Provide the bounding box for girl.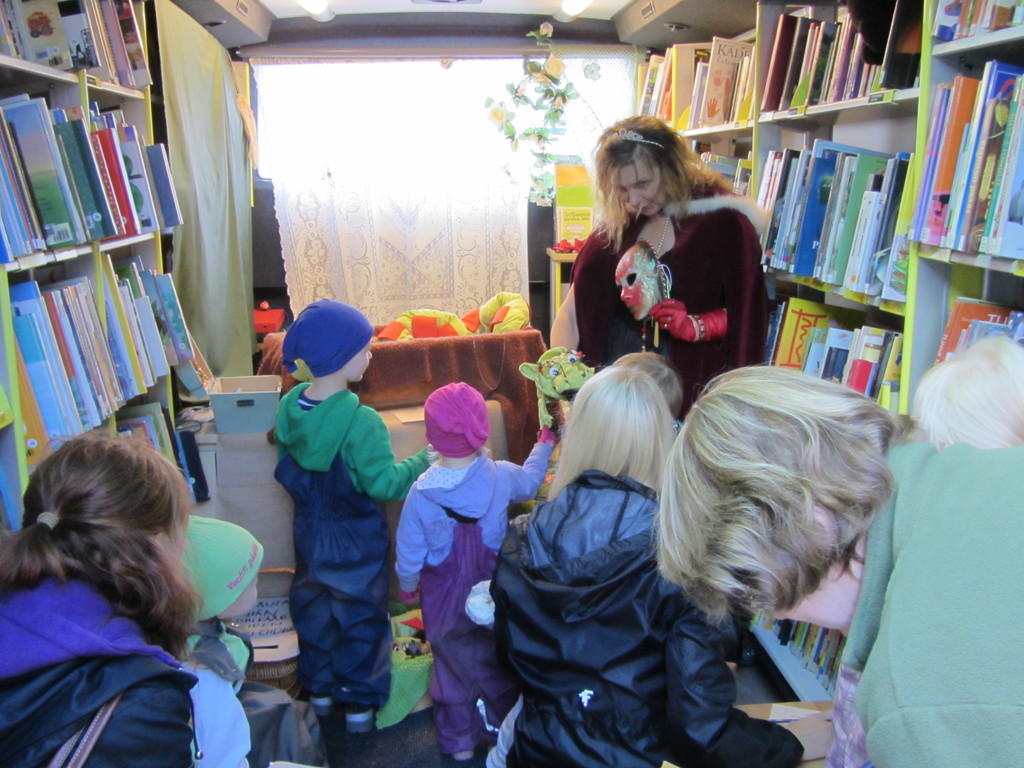
x1=480, y1=365, x2=836, y2=767.
